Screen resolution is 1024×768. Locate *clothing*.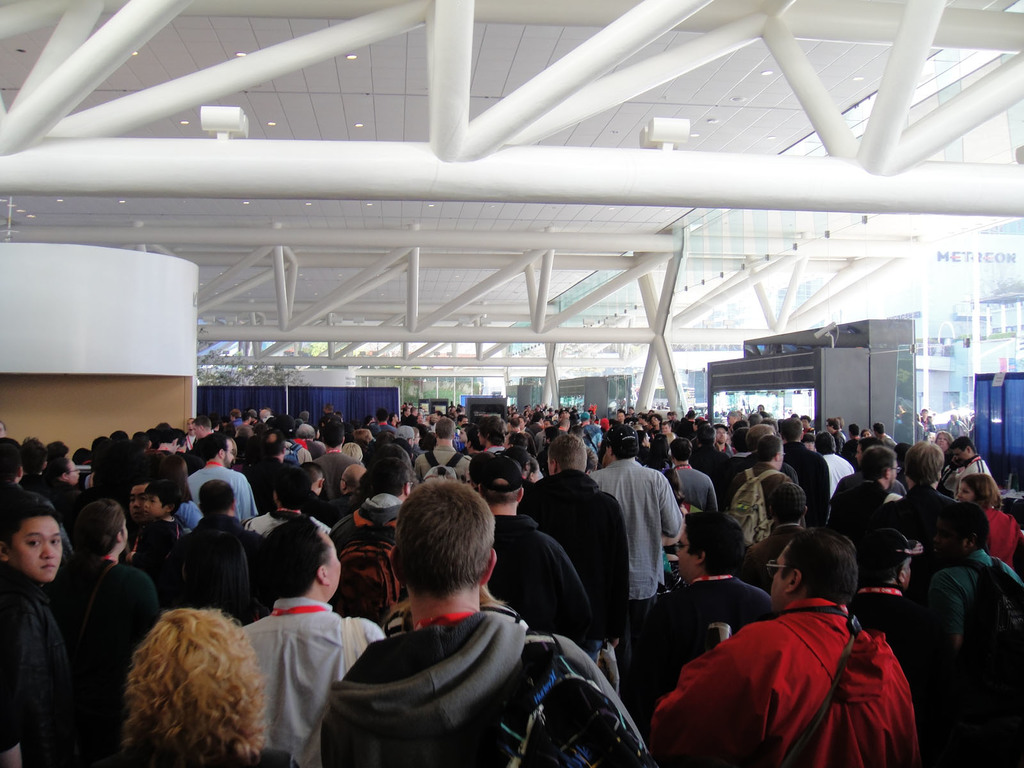
[678, 586, 908, 765].
